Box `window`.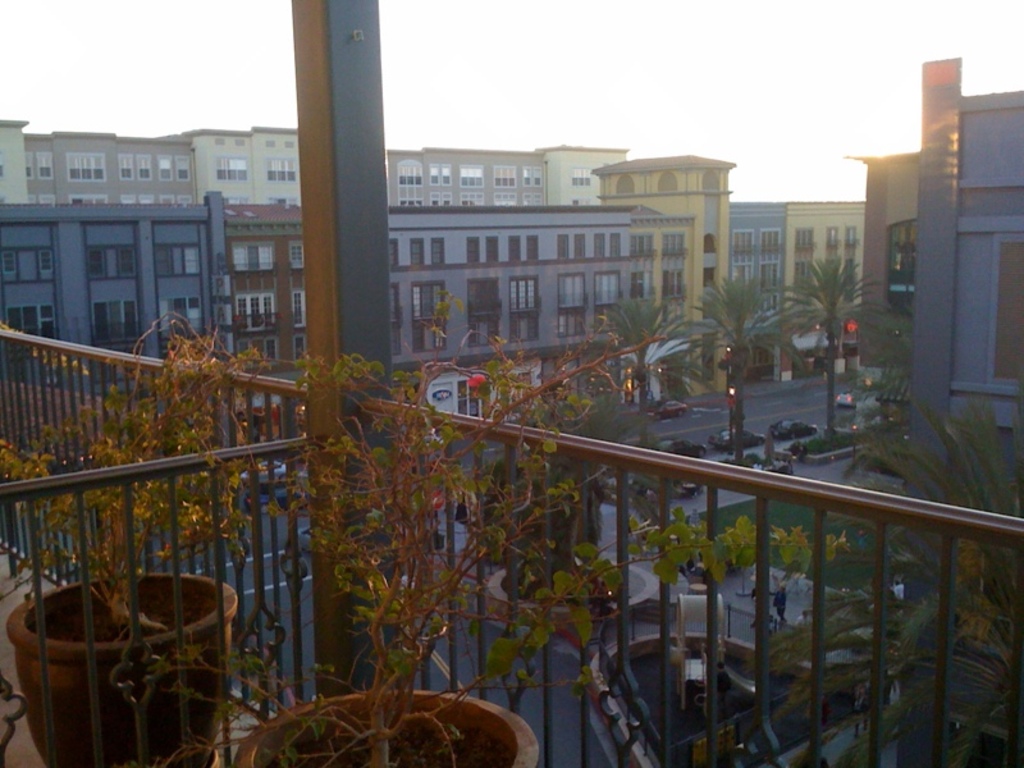
627,234,650,256.
